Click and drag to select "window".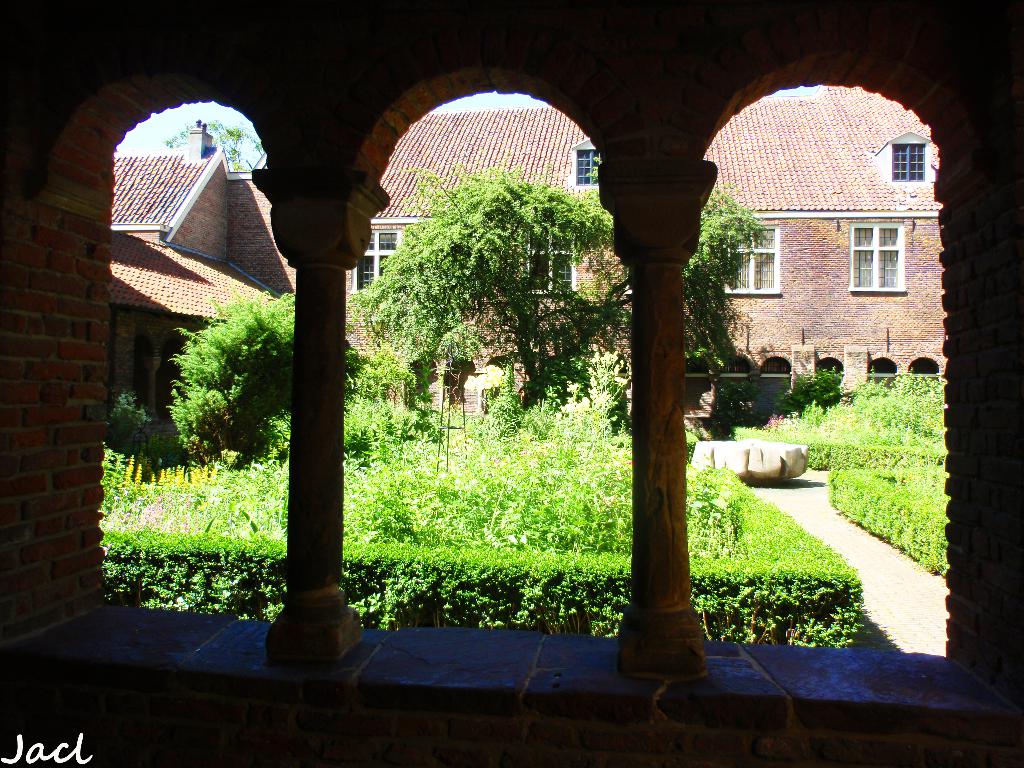
Selection: x1=854 y1=196 x2=927 y2=291.
